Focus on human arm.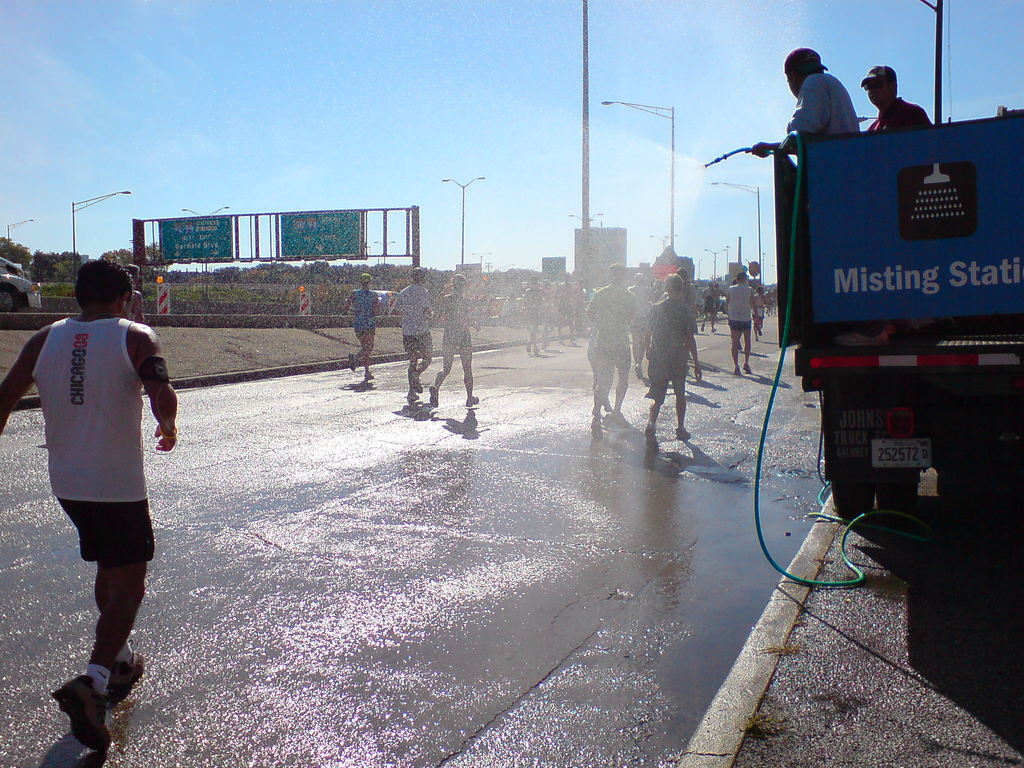
Focused at <box>121,361,175,470</box>.
